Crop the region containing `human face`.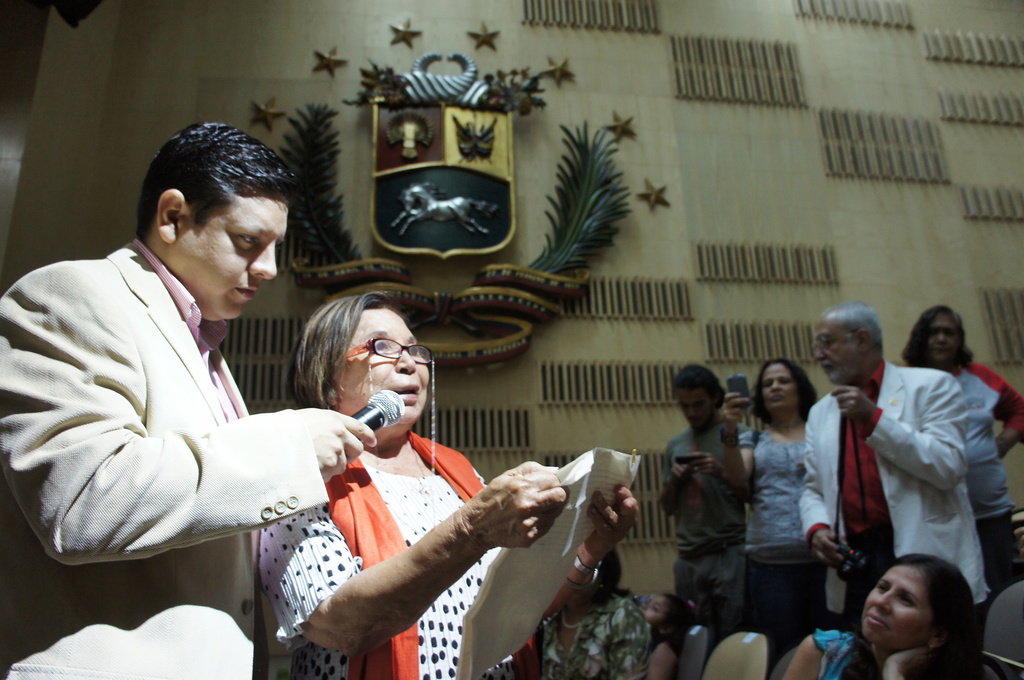
Crop region: <bbox>338, 309, 429, 423</bbox>.
